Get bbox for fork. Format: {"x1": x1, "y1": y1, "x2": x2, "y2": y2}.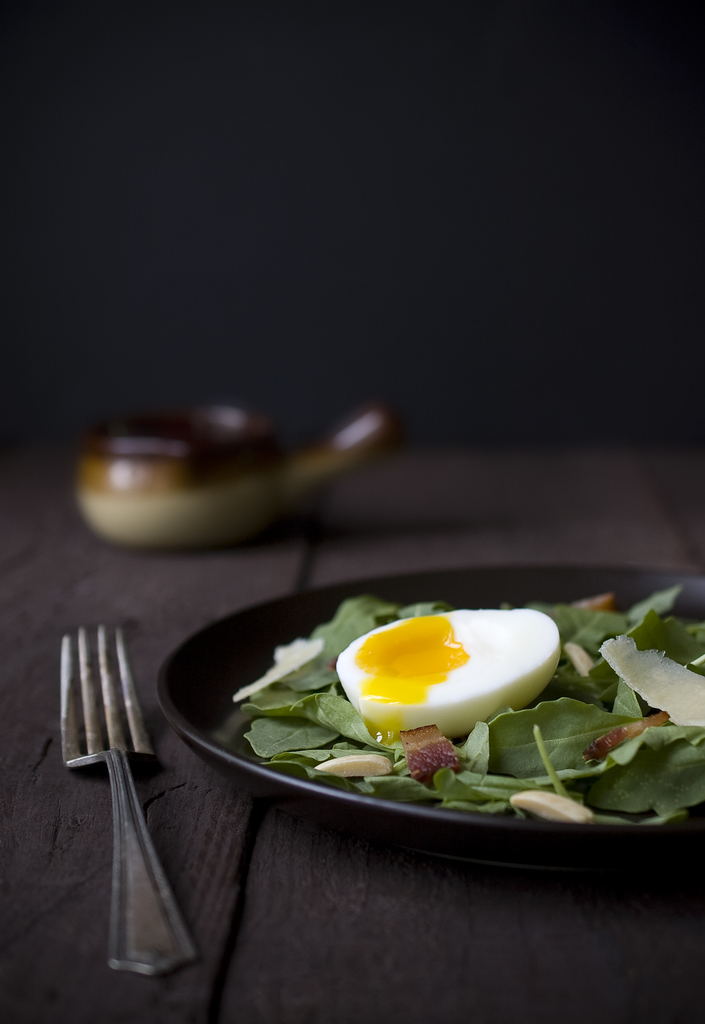
{"x1": 58, "y1": 633, "x2": 171, "y2": 942}.
